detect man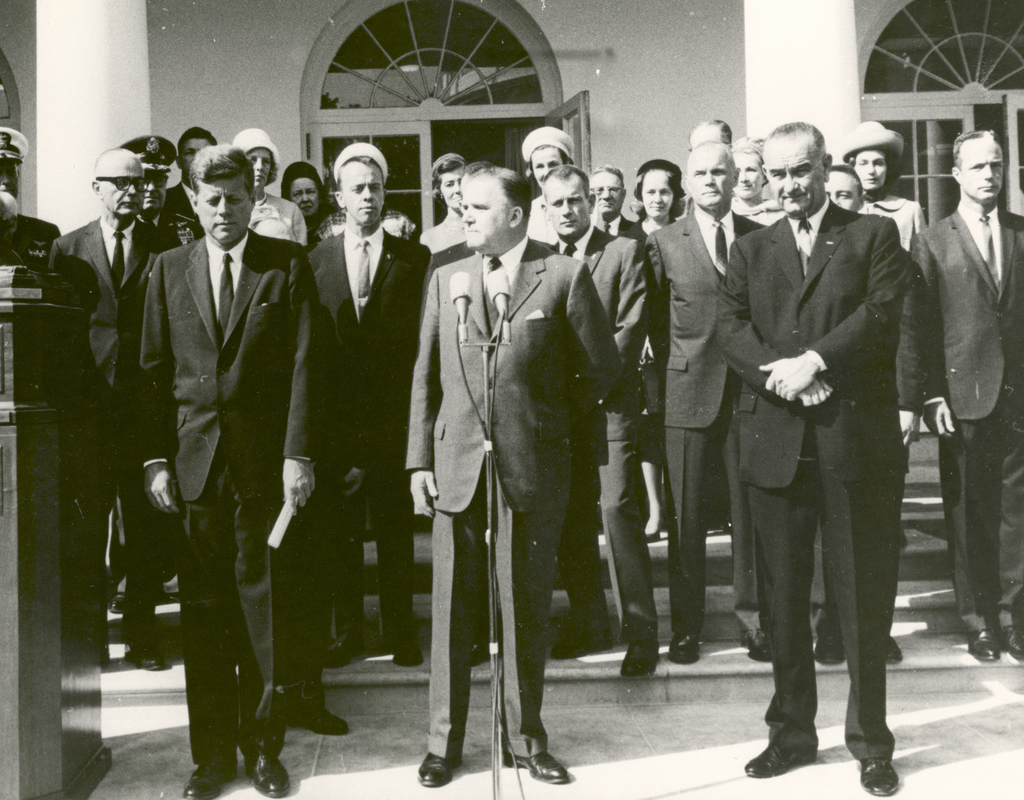
rect(923, 140, 1023, 657)
